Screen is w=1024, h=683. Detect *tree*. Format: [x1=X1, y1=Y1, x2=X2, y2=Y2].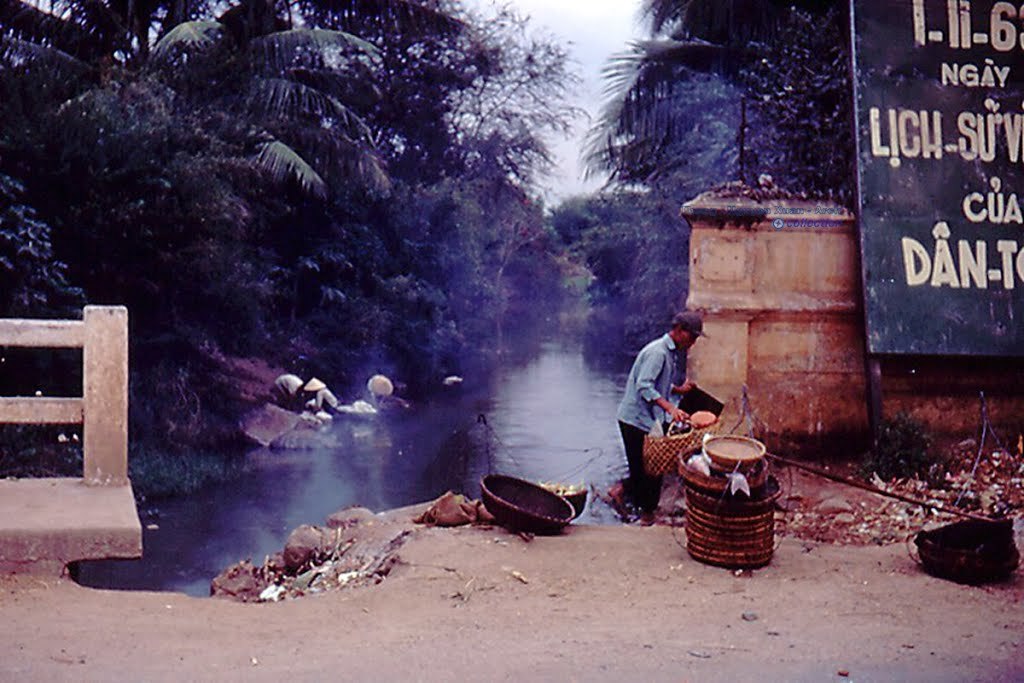
[x1=31, y1=18, x2=891, y2=552].
